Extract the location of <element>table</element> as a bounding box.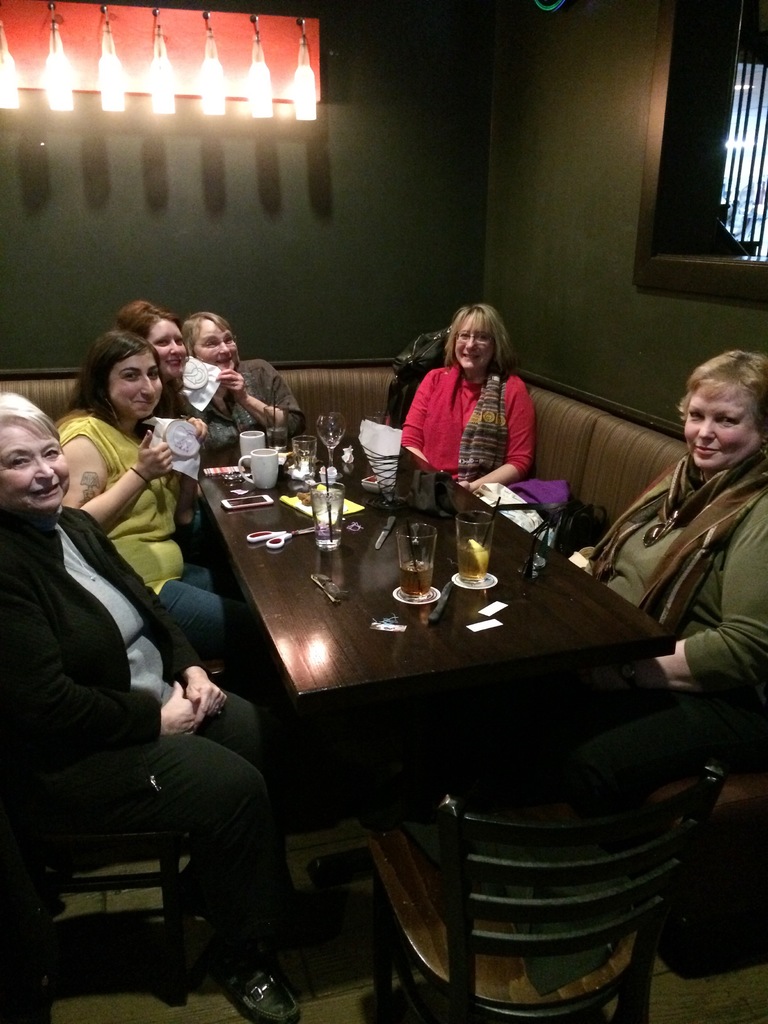
[left=173, top=440, right=686, bottom=806].
